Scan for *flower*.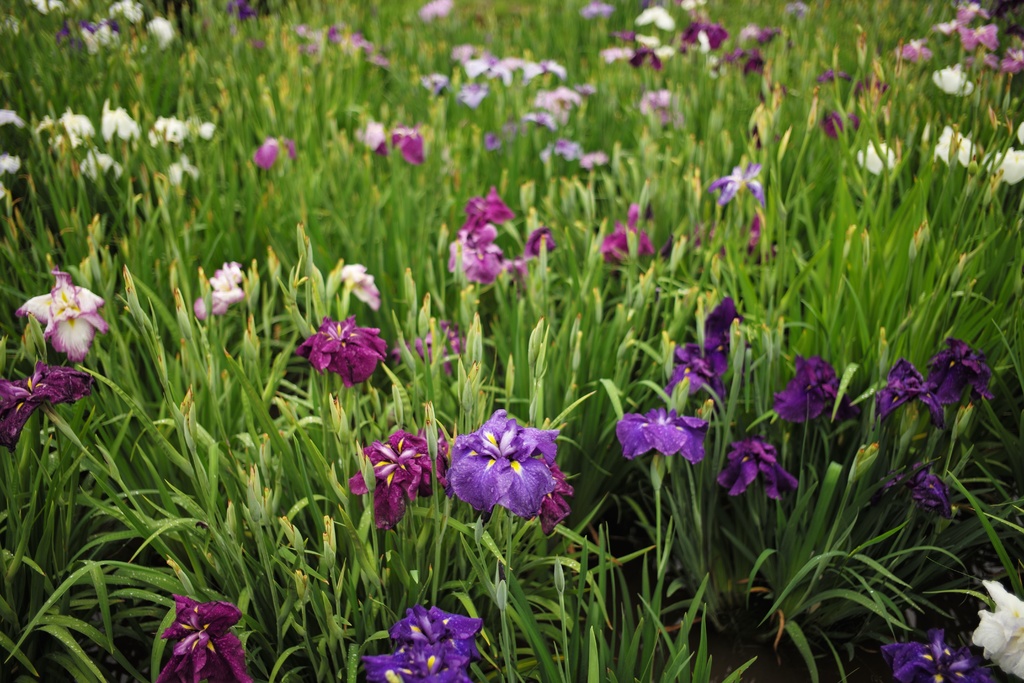
Scan result: {"left": 717, "top": 439, "right": 804, "bottom": 498}.
